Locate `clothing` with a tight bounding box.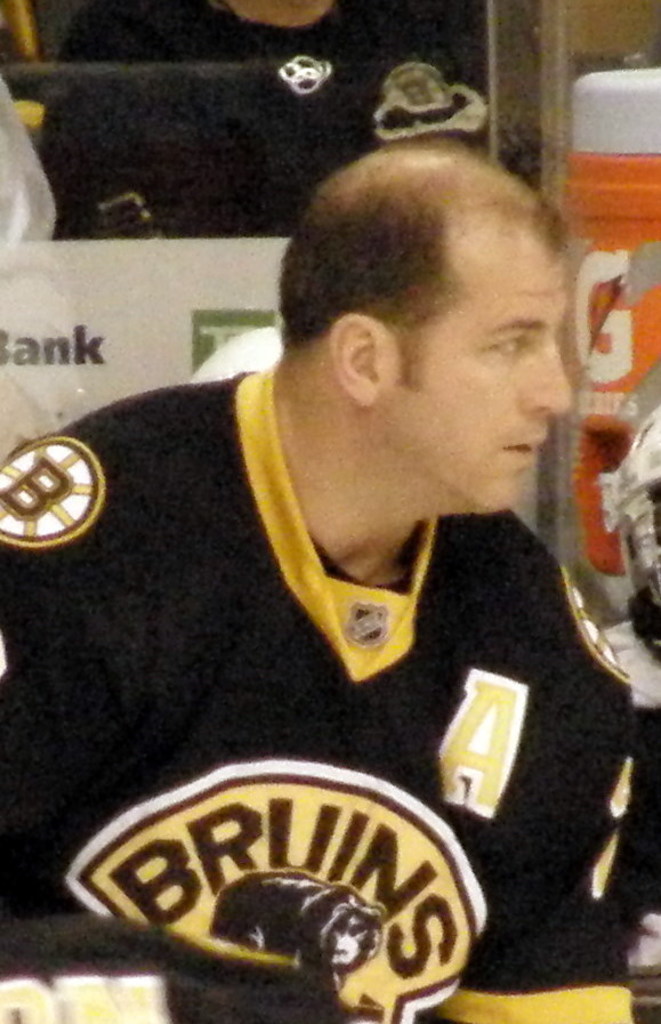
<box>49,289,642,1023</box>.
